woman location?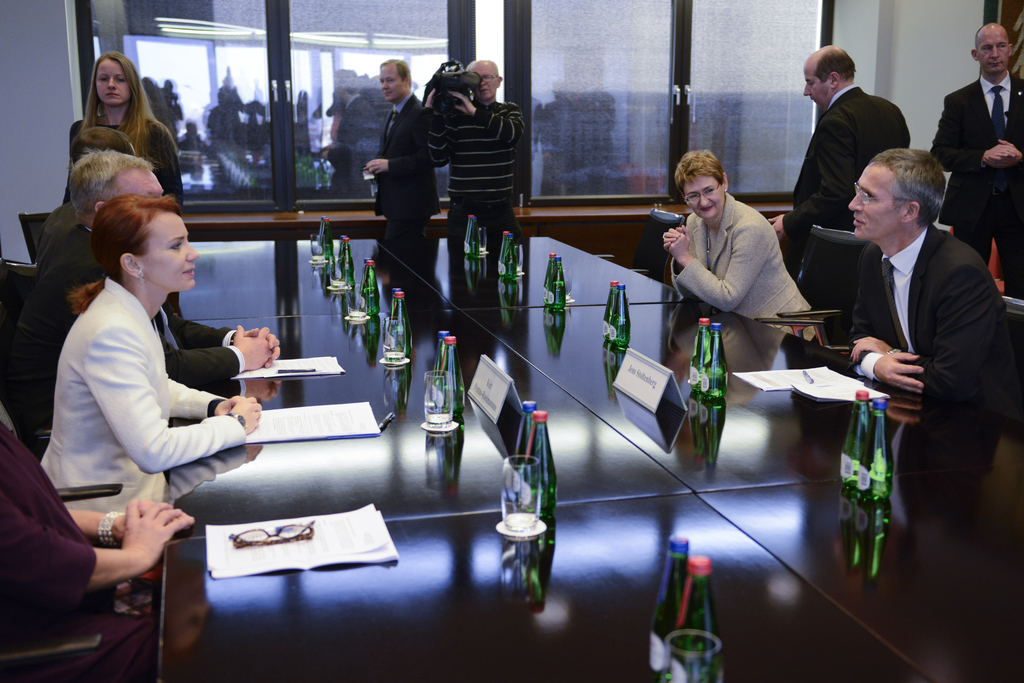
rect(36, 153, 257, 625)
